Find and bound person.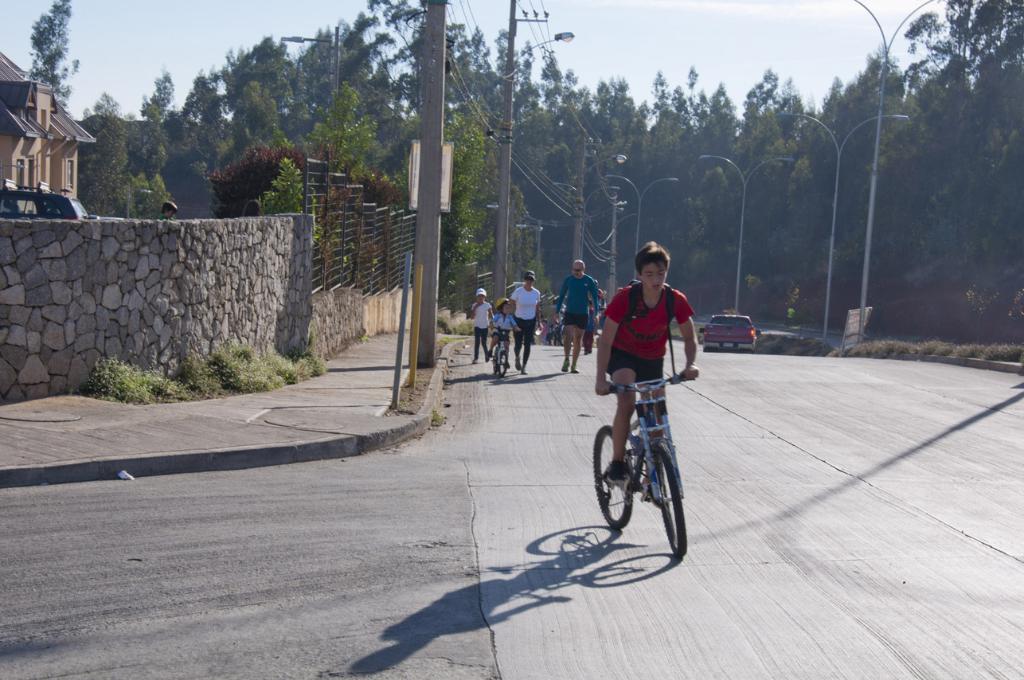
Bound: Rect(600, 244, 698, 537).
